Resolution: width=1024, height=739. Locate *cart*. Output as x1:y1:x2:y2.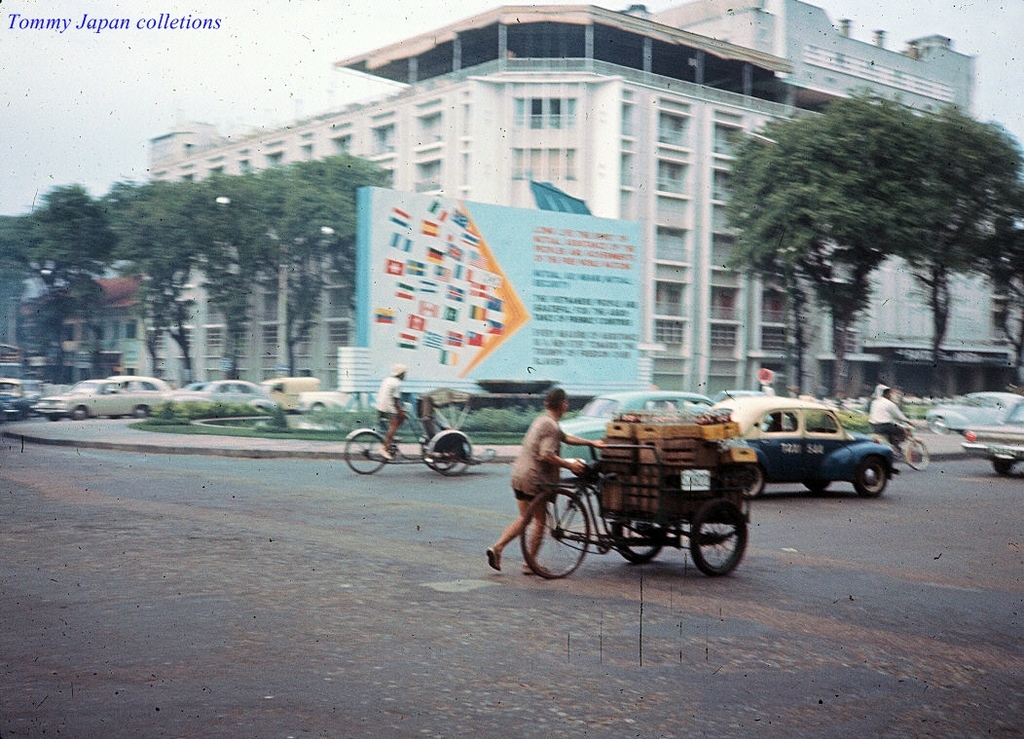
416:385:495:477.
